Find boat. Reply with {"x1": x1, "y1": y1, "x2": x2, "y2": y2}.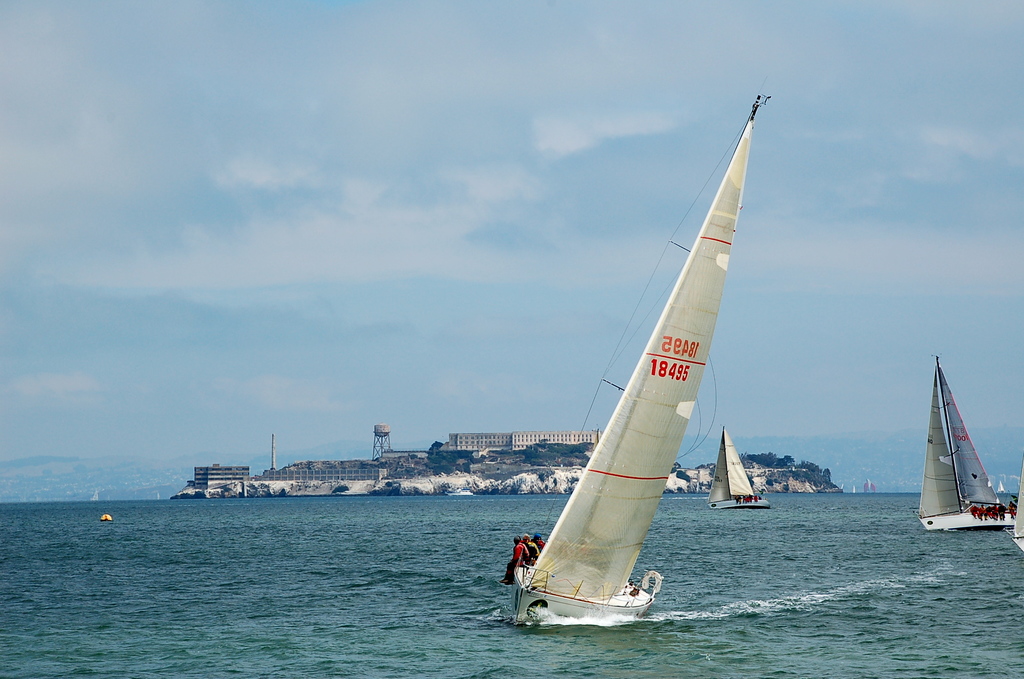
{"x1": 913, "y1": 351, "x2": 1006, "y2": 528}.
